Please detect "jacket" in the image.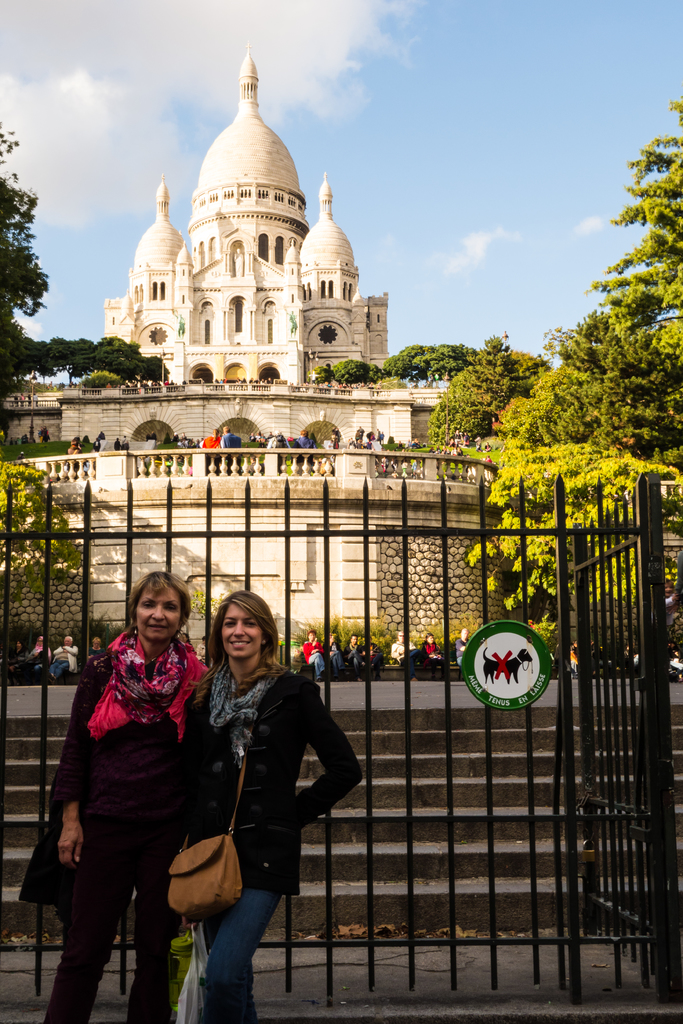
region(171, 644, 345, 904).
